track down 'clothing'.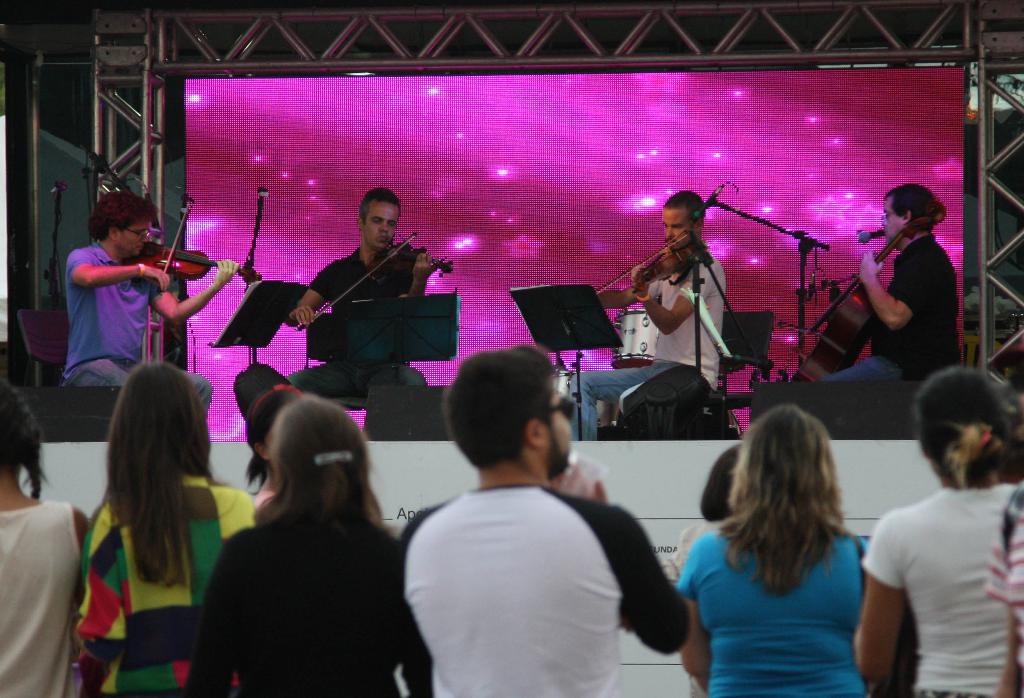
Tracked to 818,229,949,383.
